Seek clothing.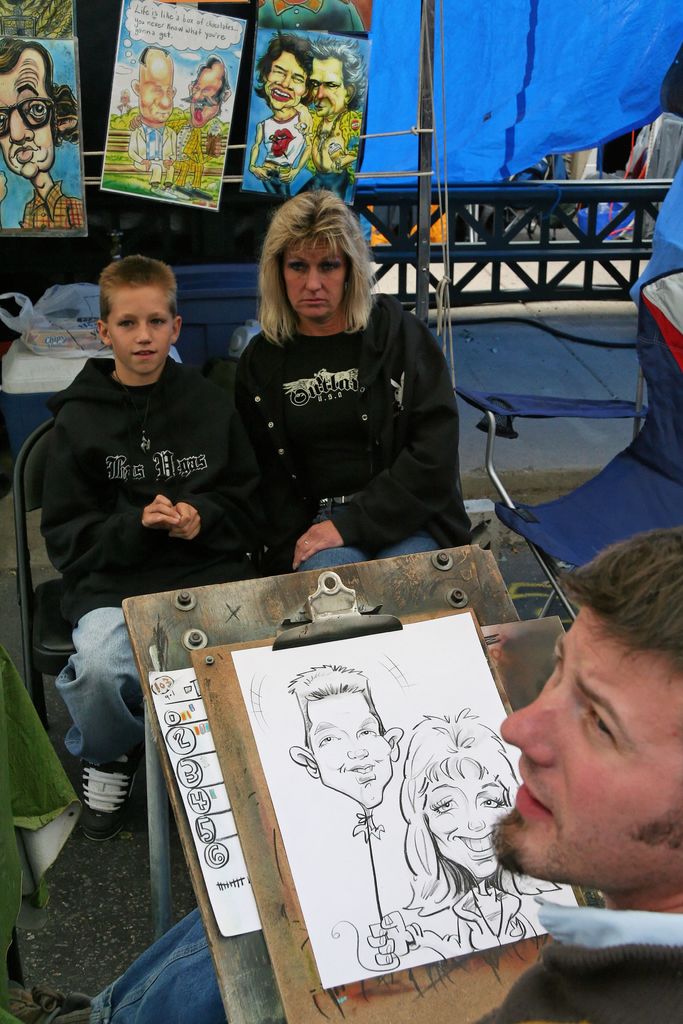
40, 354, 234, 770.
